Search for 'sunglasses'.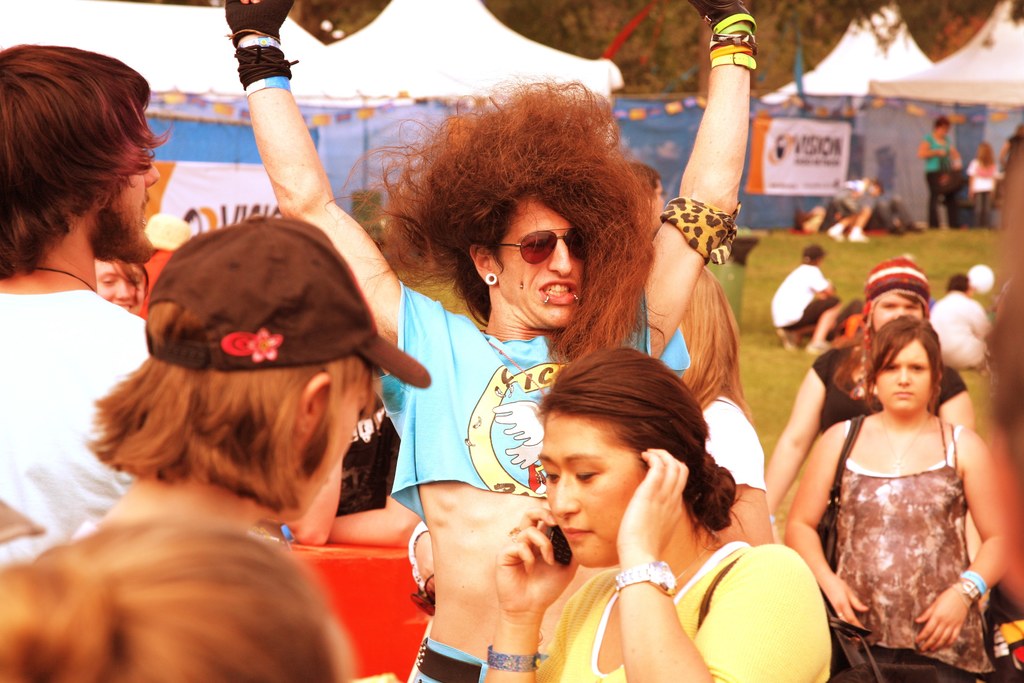
Found at (489,222,595,259).
